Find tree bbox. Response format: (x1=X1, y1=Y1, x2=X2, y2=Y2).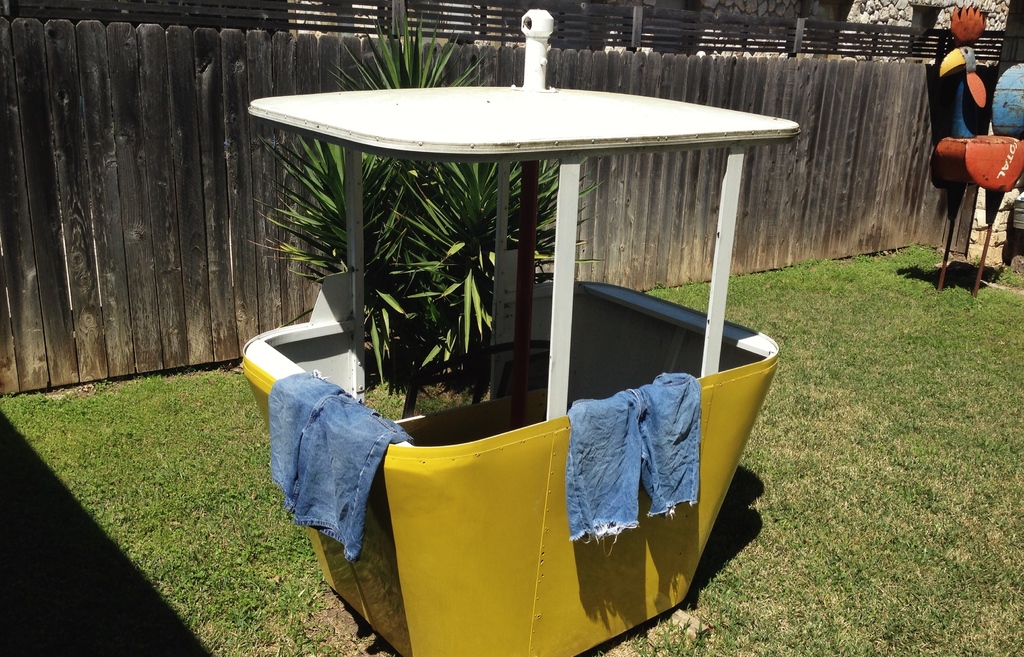
(x1=274, y1=24, x2=594, y2=377).
